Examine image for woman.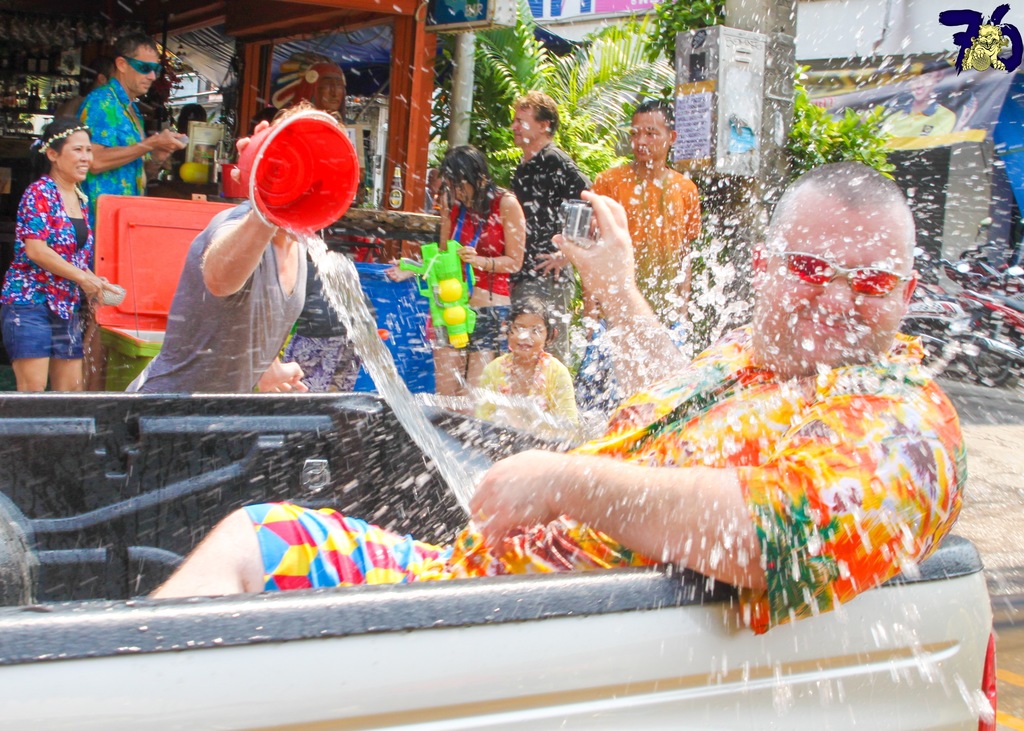
Examination result: [380, 143, 527, 402].
